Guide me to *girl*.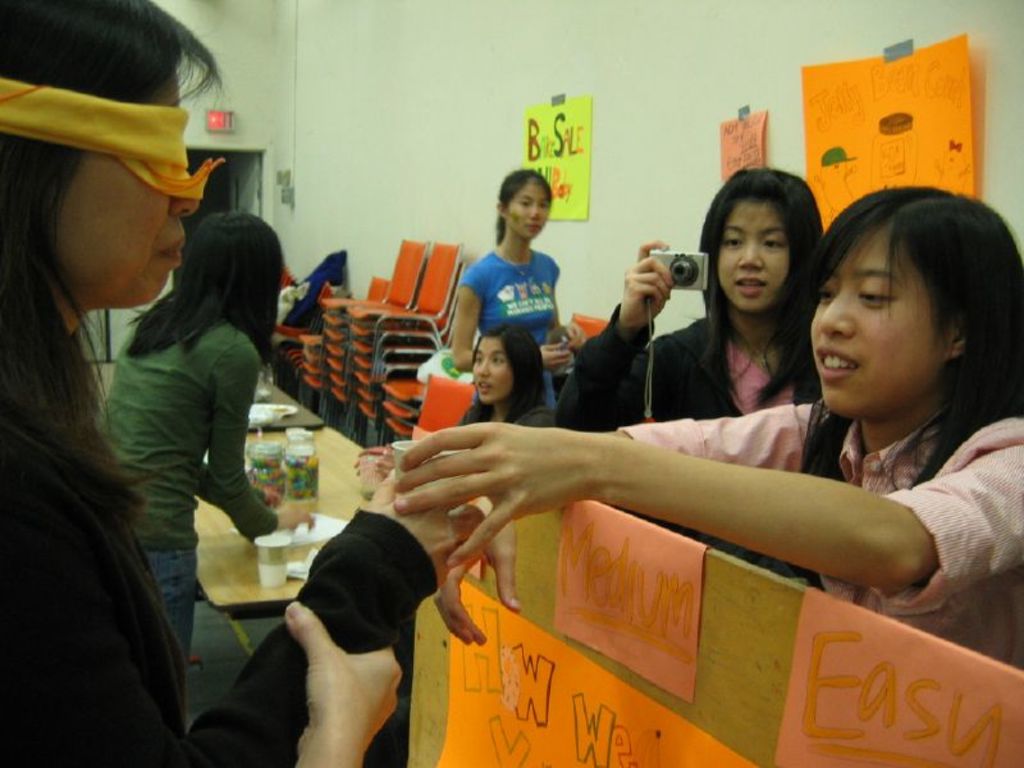
Guidance: box(440, 330, 568, 431).
